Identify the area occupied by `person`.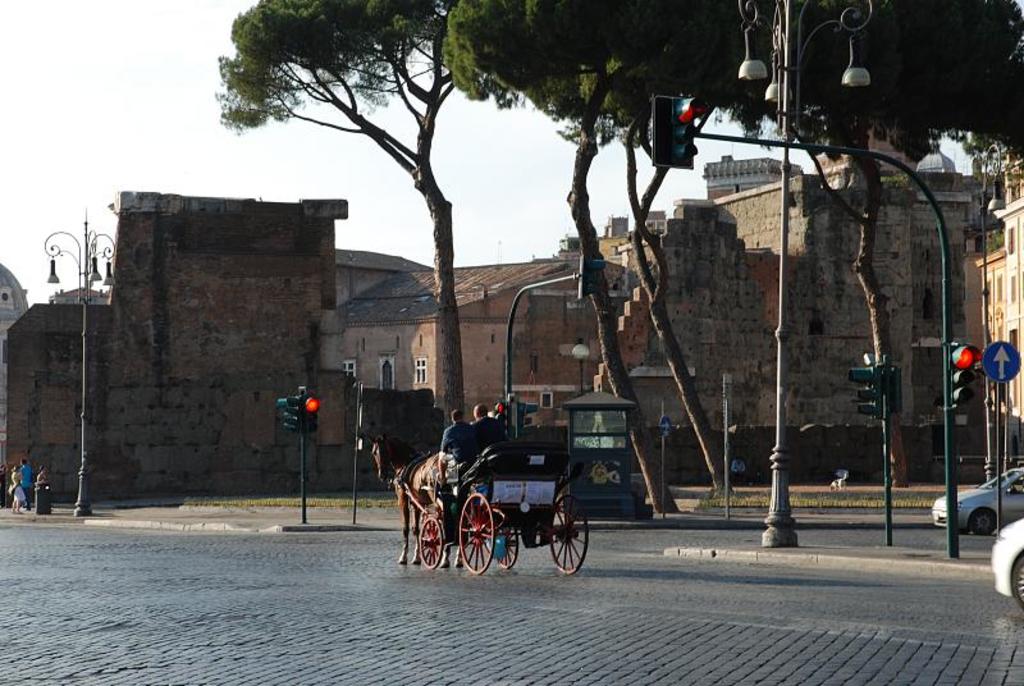
Area: bbox=[438, 407, 476, 489].
